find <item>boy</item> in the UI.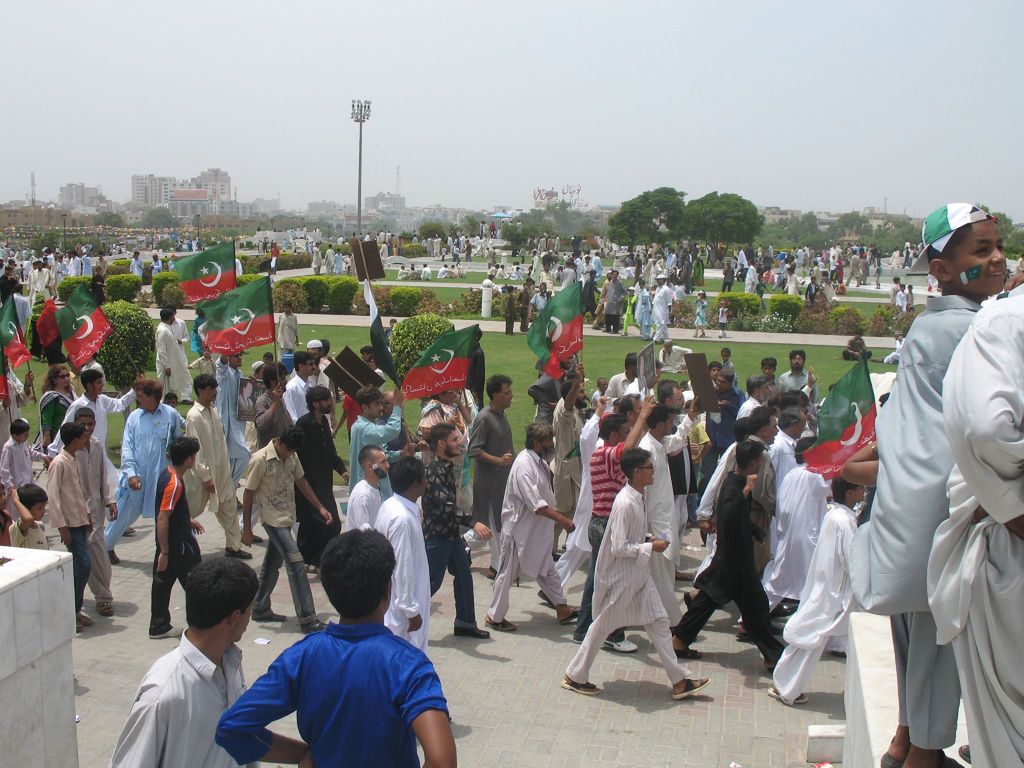
UI element at locate(0, 417, 51, 485).
